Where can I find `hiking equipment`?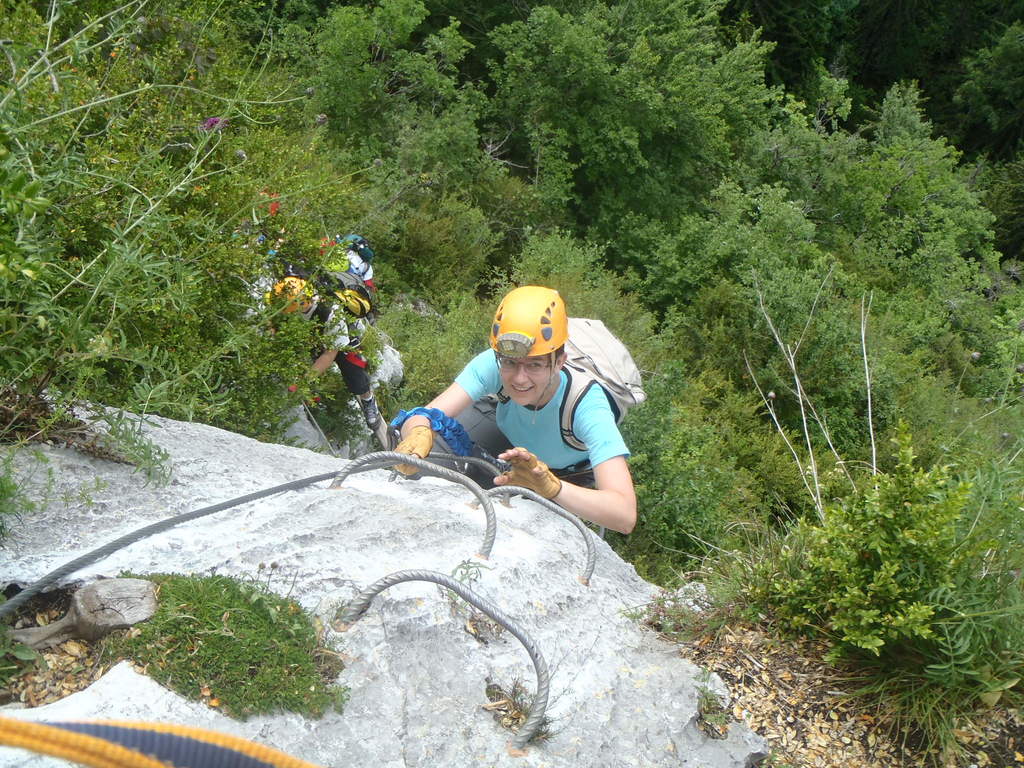
You can find it at {"x1": 500, "y1": 448, "x2": 561, "y2": 500}.
